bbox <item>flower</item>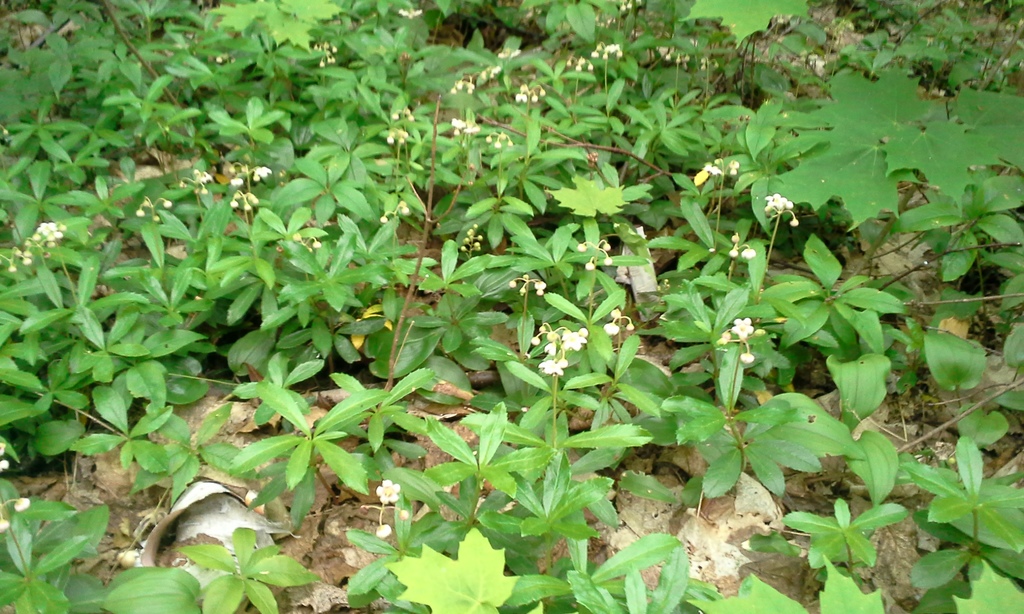
(536,359,566,375)
